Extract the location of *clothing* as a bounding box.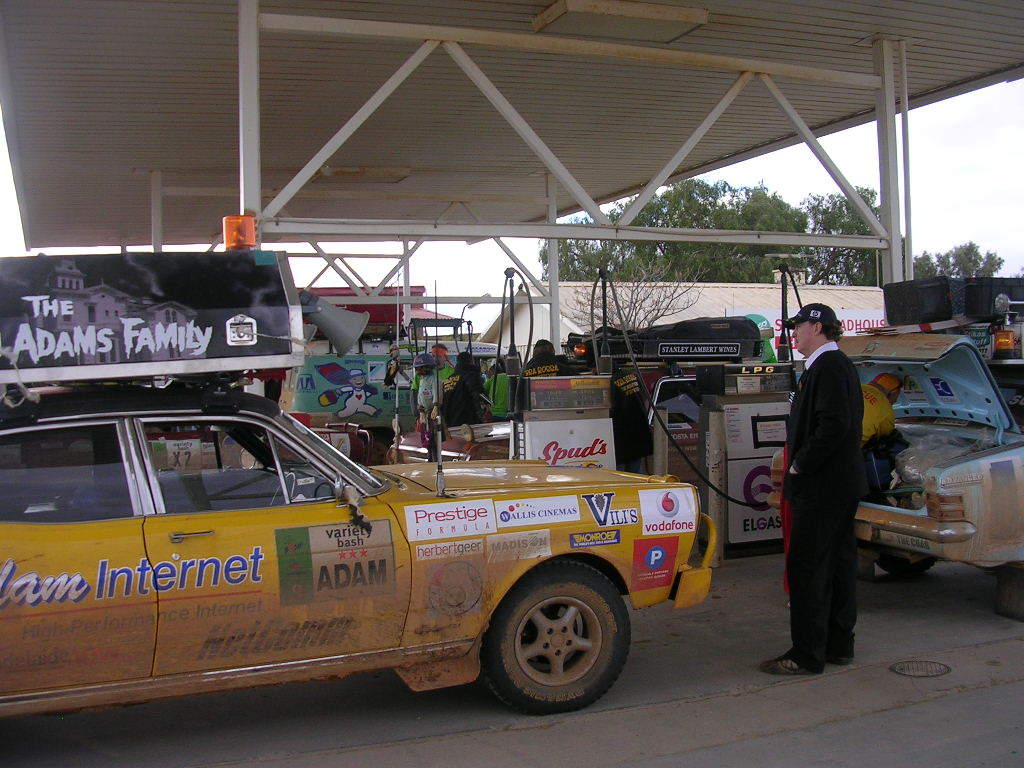
detection(788, 337, 861, 665).
